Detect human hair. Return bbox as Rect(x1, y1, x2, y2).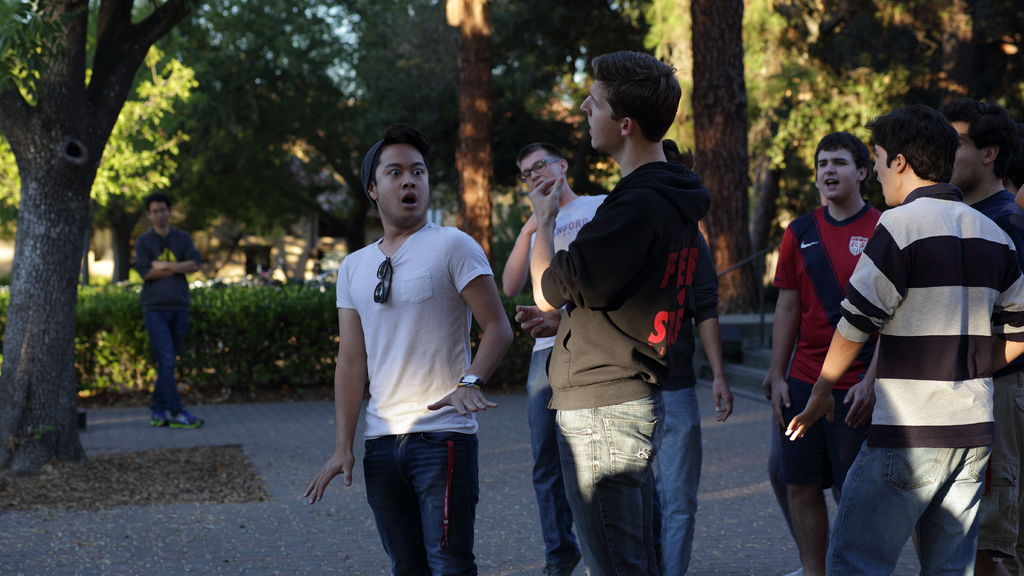
Rect(361, 127, 431, 187).
